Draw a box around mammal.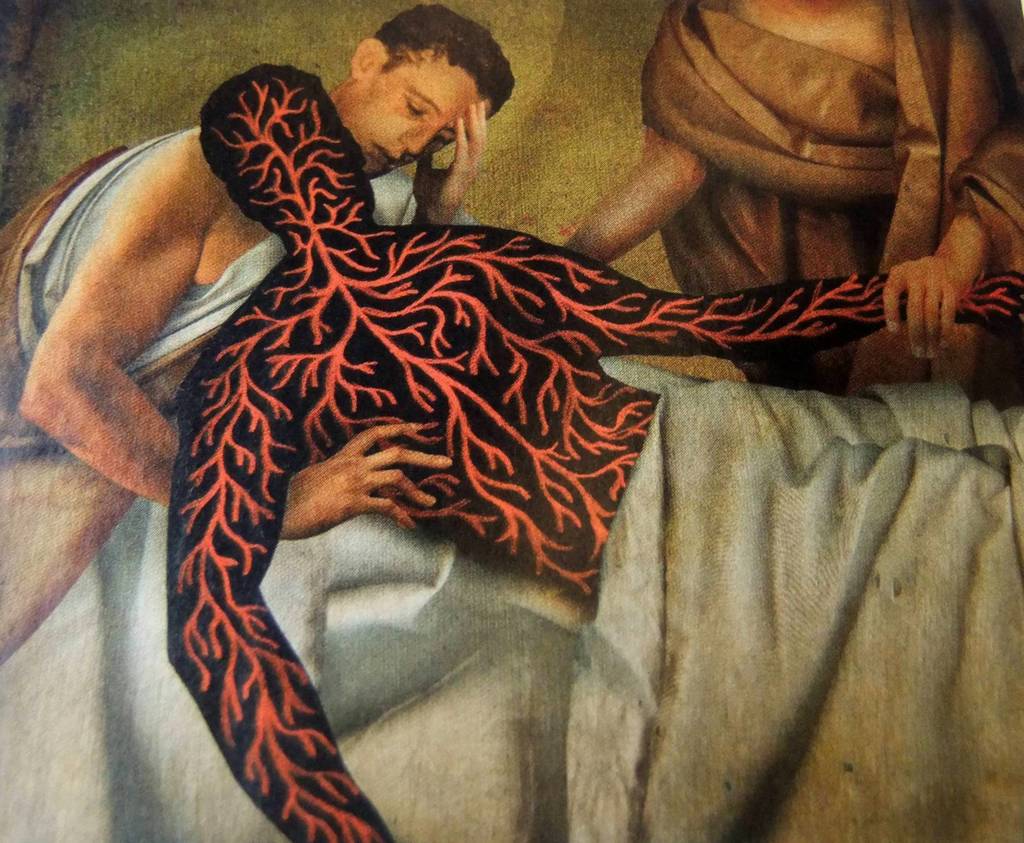
x1=562, y1=0, x2=1023, y2=409.
